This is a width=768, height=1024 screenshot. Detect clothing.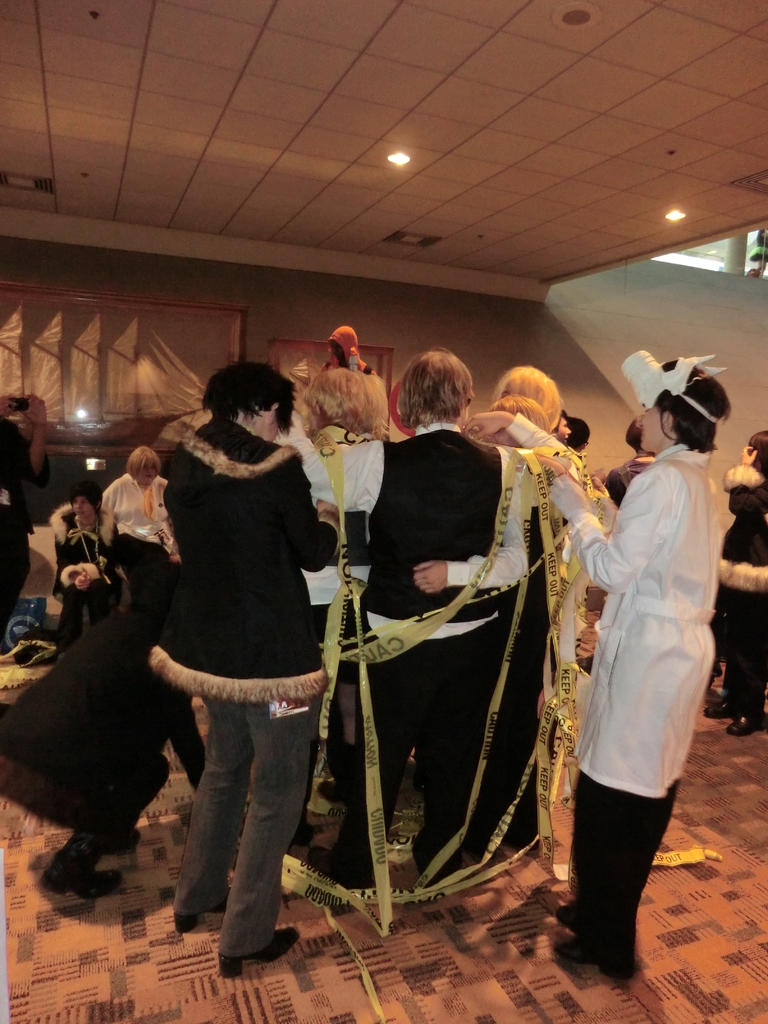
(0,593,214,890).
